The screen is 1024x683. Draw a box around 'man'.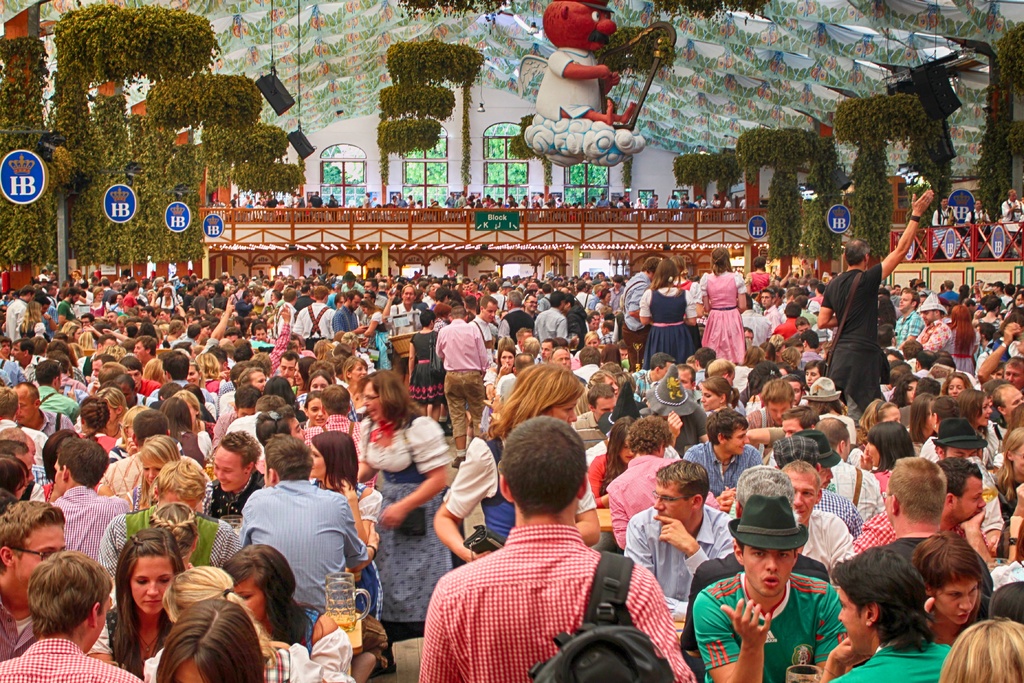
l=296, t=281, r=335, b=351.
